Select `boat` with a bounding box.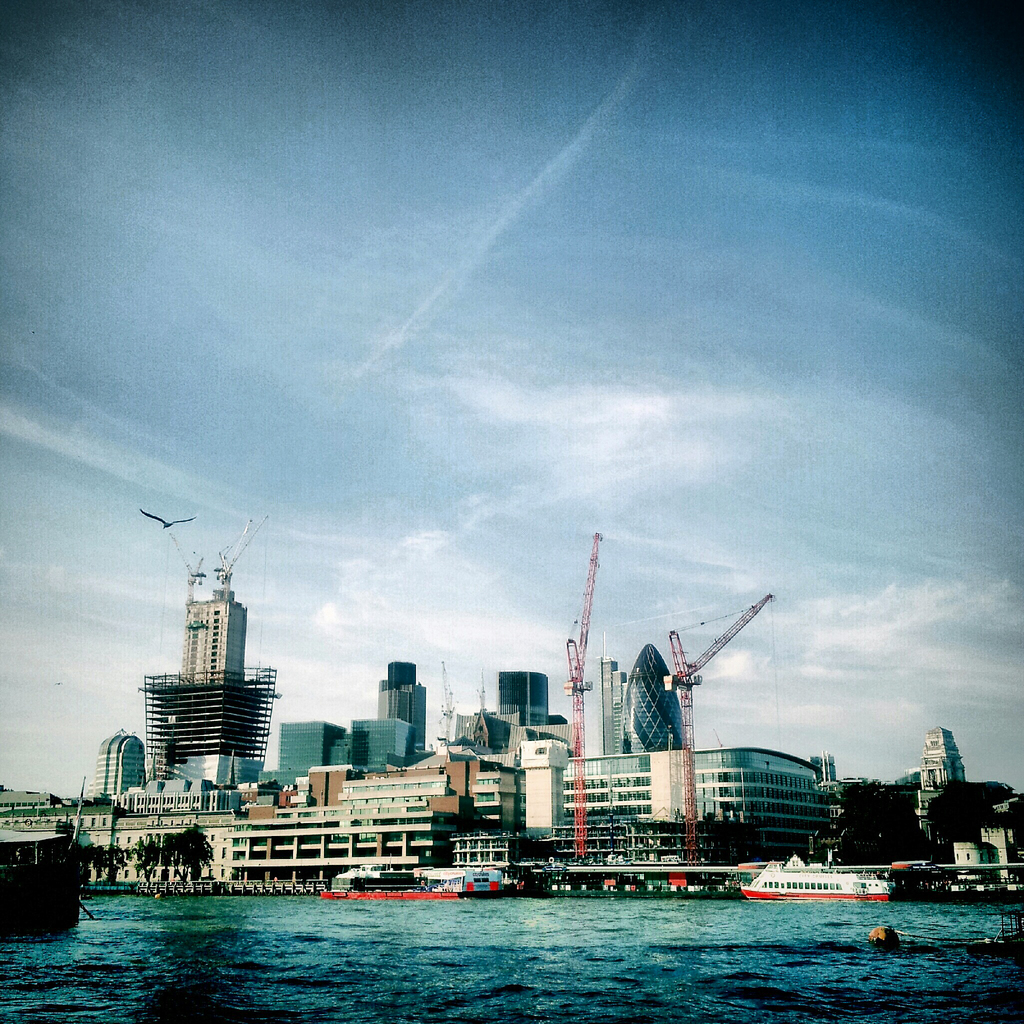
[x1=742, y1=862, x2=889, y2=895].
